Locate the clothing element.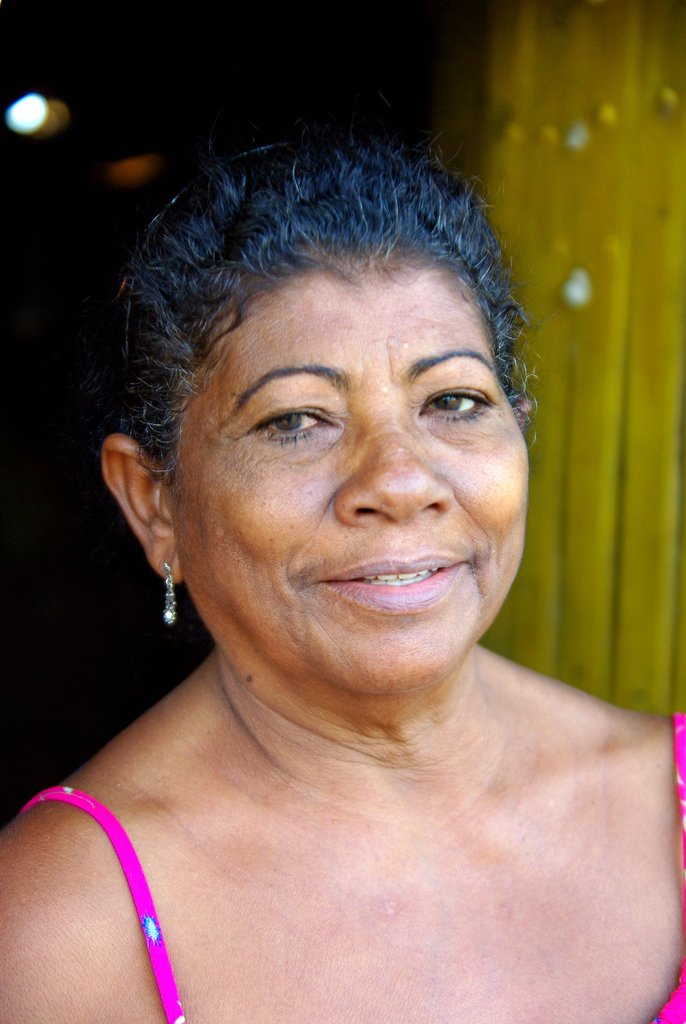
Element bbox: (left=18, top=685, right=621, bottom=1015).
